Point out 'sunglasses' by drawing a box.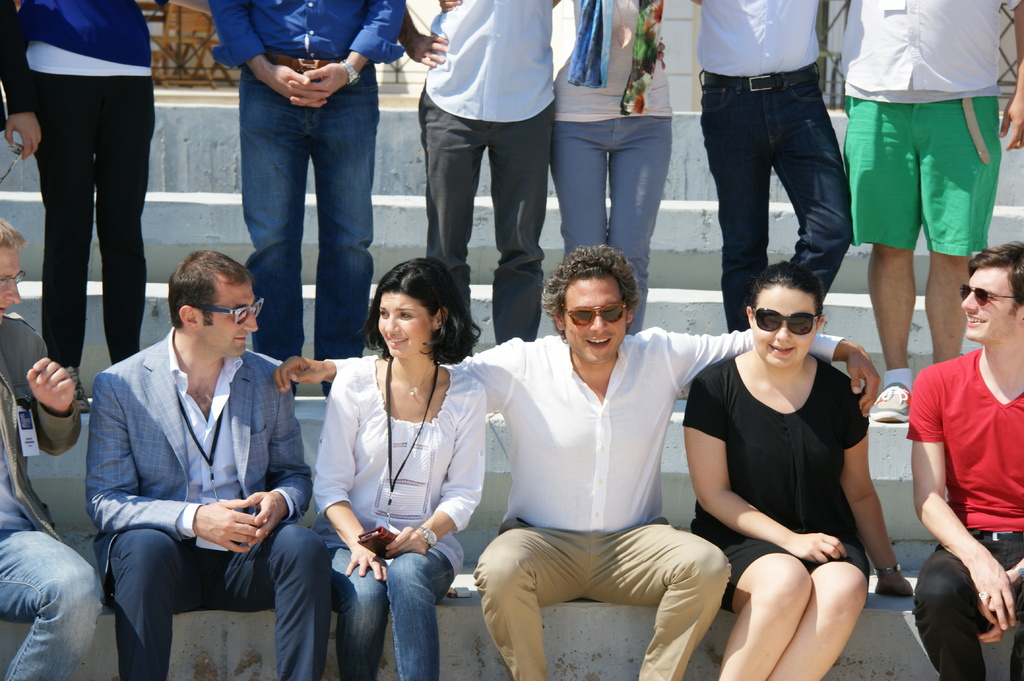
locate(560, 302, 630, 327).
